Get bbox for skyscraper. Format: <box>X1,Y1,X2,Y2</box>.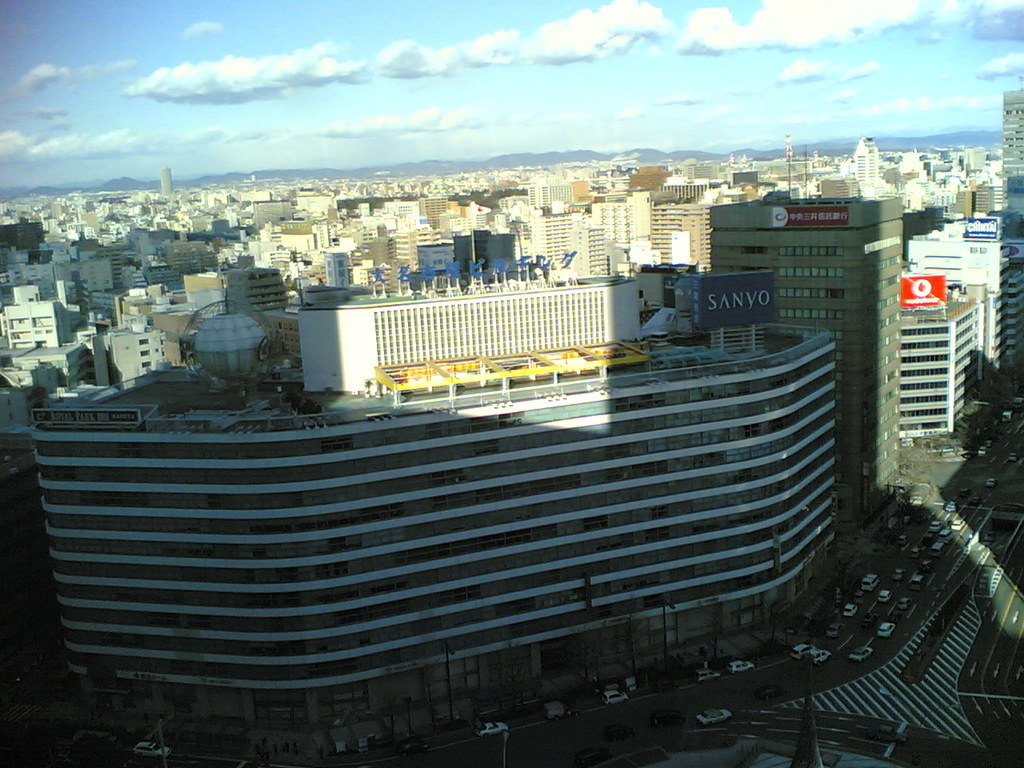
<box>706,183,911,528</box>.
